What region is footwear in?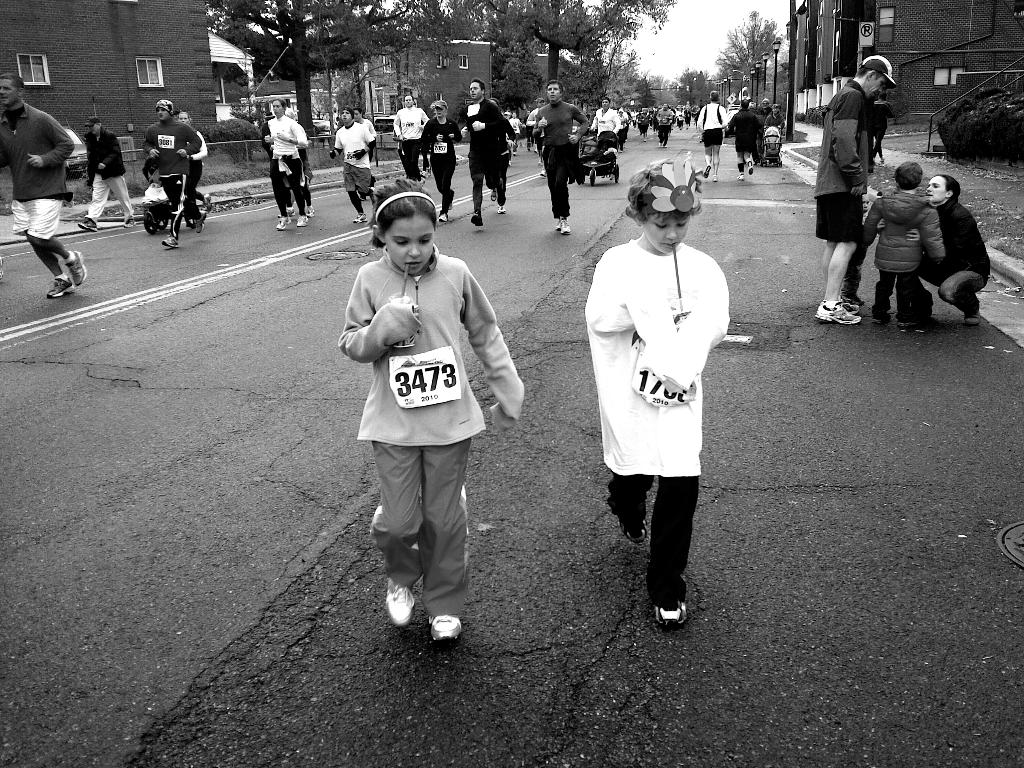
bbox(847, 299, 862, 315).
